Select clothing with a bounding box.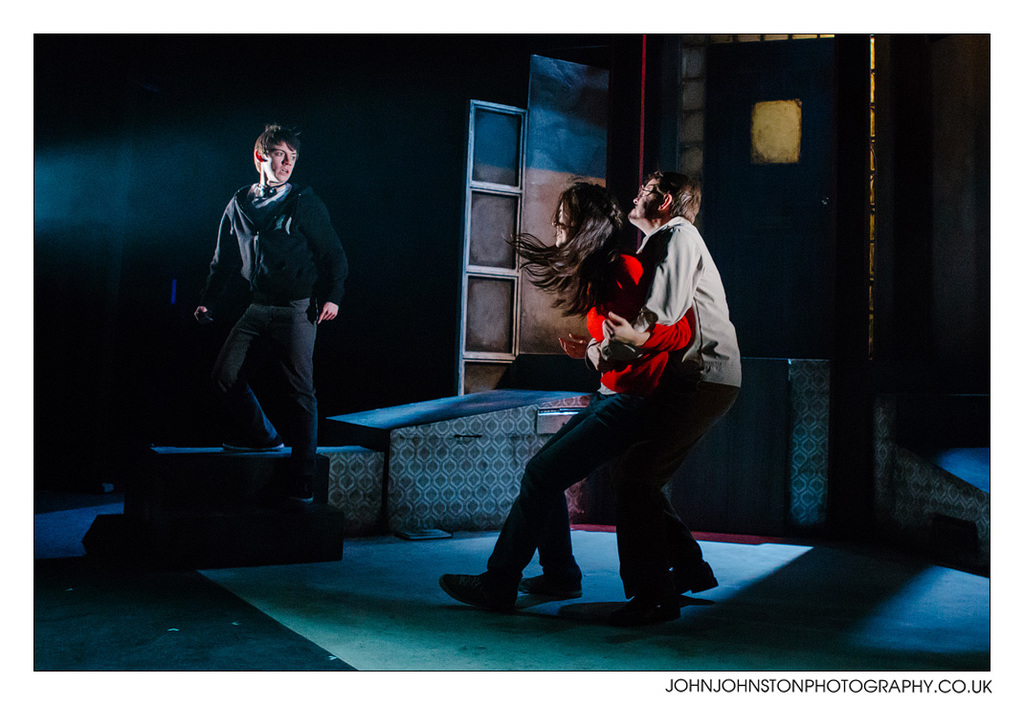
(174, 100, 352, 499).
